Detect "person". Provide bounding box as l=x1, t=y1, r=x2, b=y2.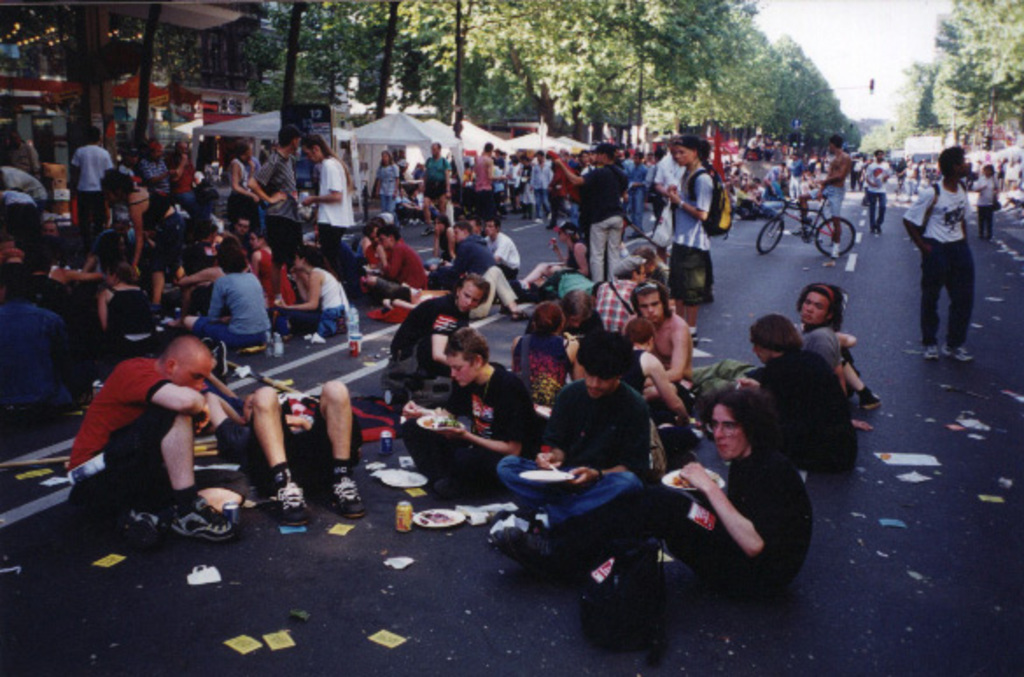
l=252, t=229, r=291, b=310.
